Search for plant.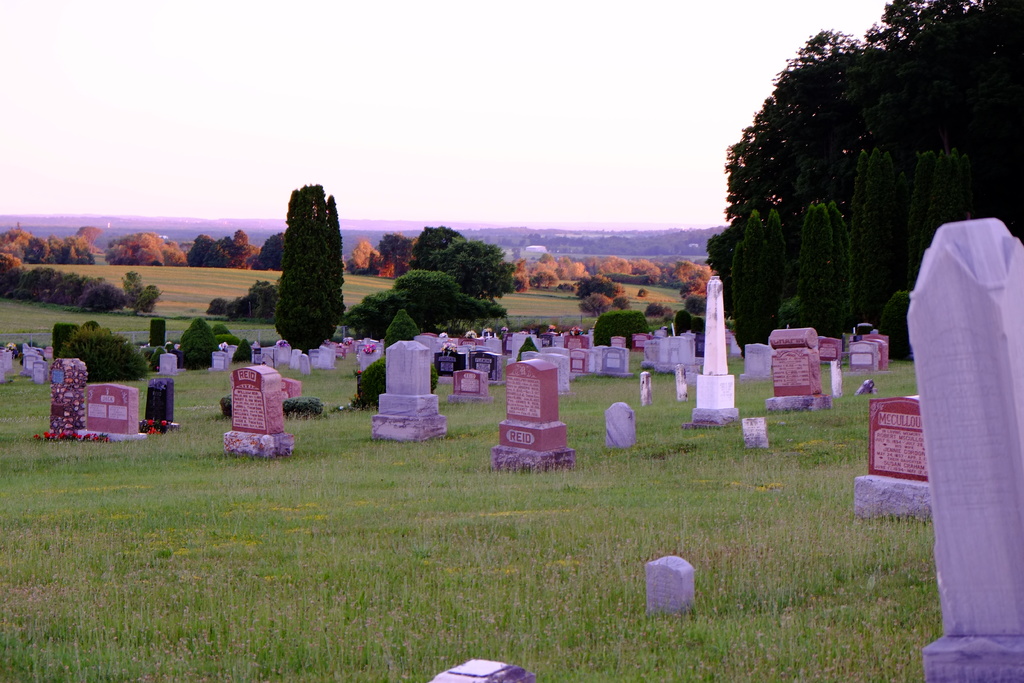
Found at region(211, 320, 243, 350).
